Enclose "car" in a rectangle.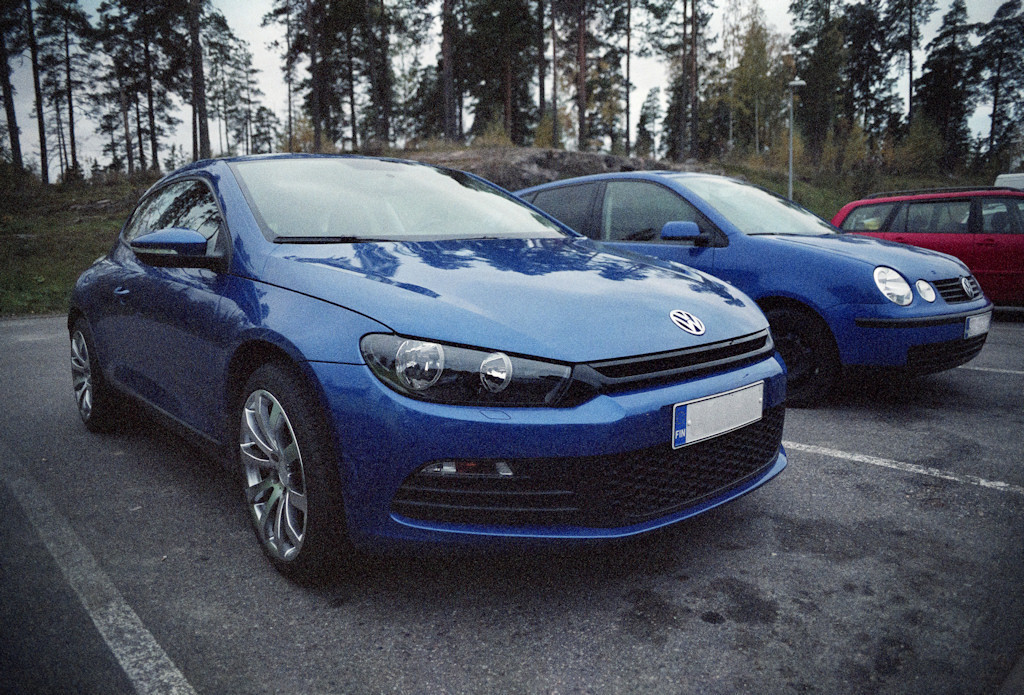
l=484, t=155, r=993, b=405.
